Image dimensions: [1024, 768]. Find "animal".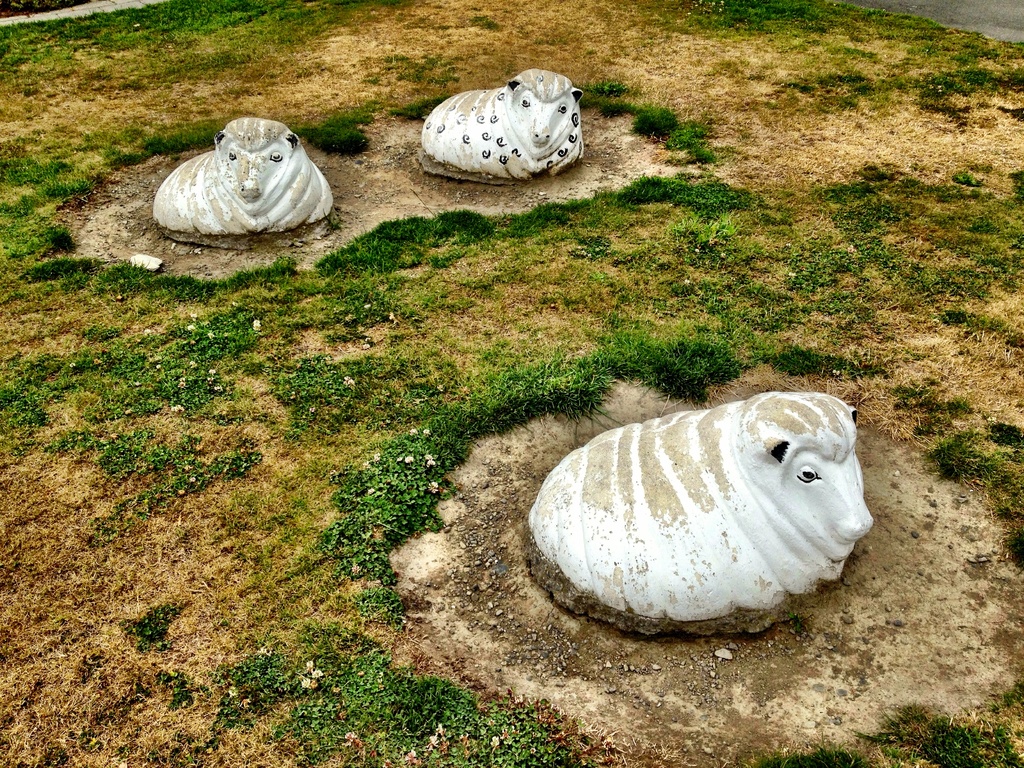
detection(149, 115, 337, 234).
